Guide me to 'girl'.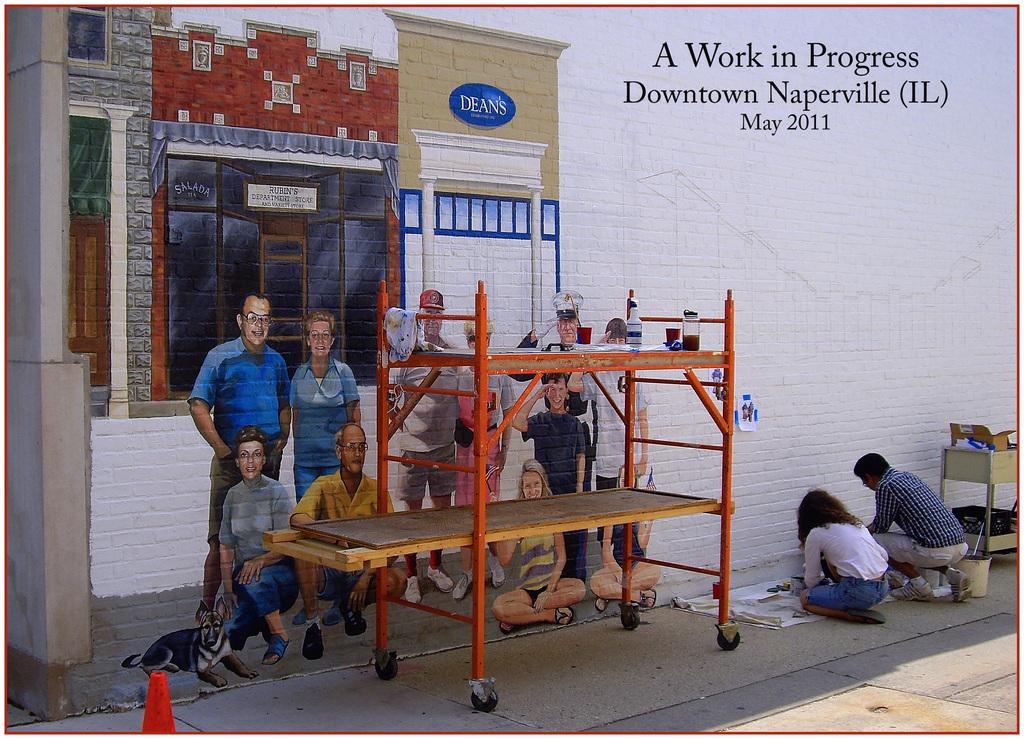
Guidance: crop(495, 461, 585, 632).
